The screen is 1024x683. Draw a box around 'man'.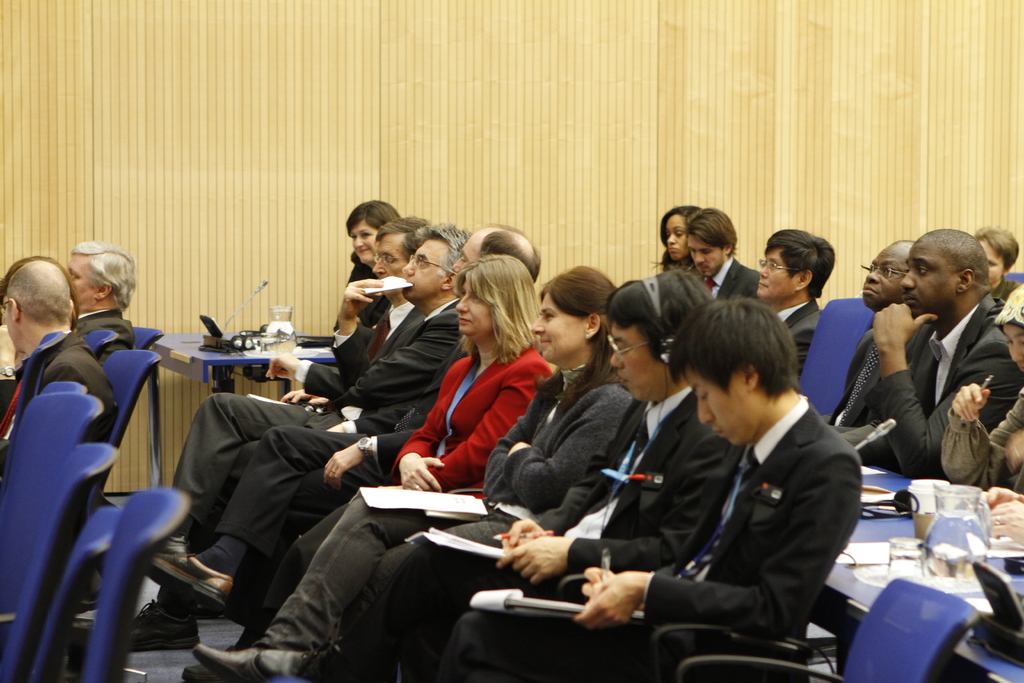
756/230/833/375.
